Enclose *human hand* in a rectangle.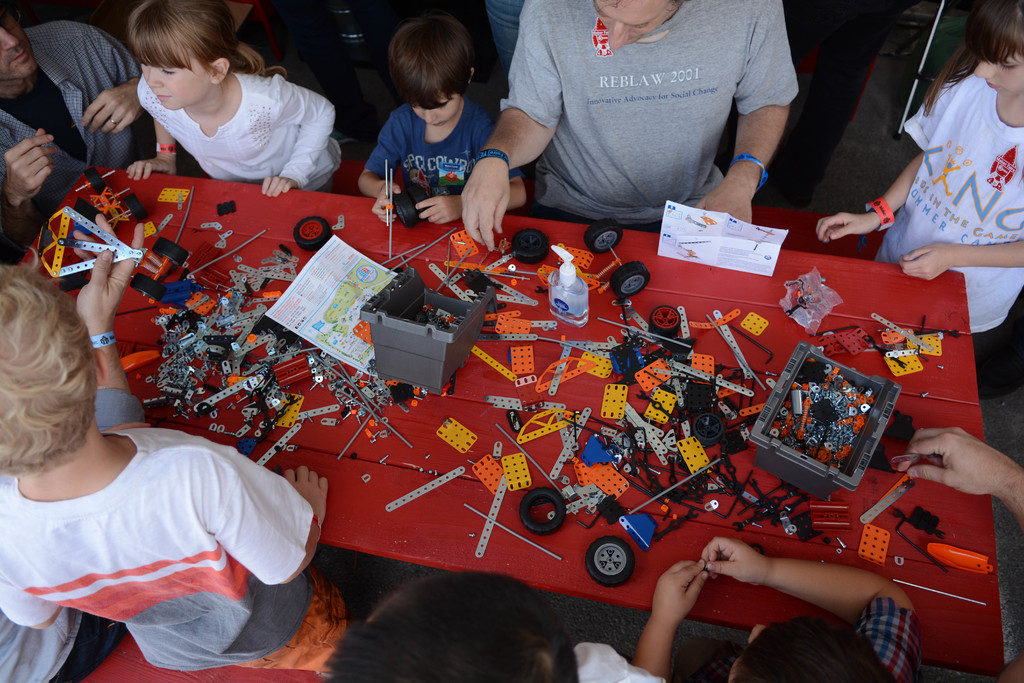
l=898, t=242, r=958, b=285.
